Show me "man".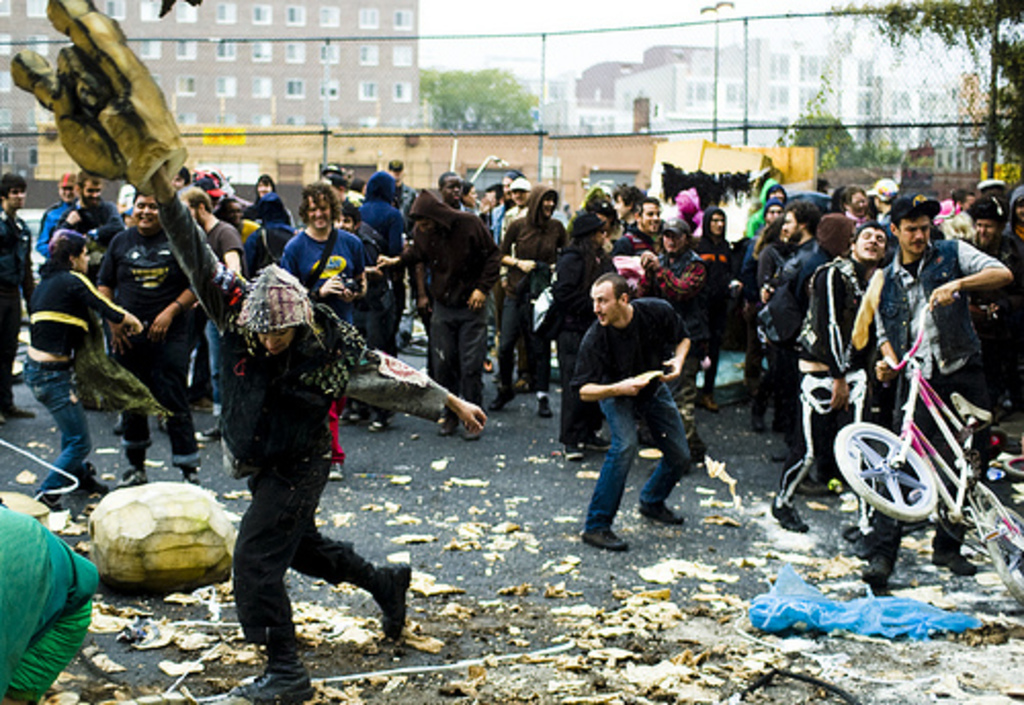
"man" is here: rect(733, 197, 799, 393).
